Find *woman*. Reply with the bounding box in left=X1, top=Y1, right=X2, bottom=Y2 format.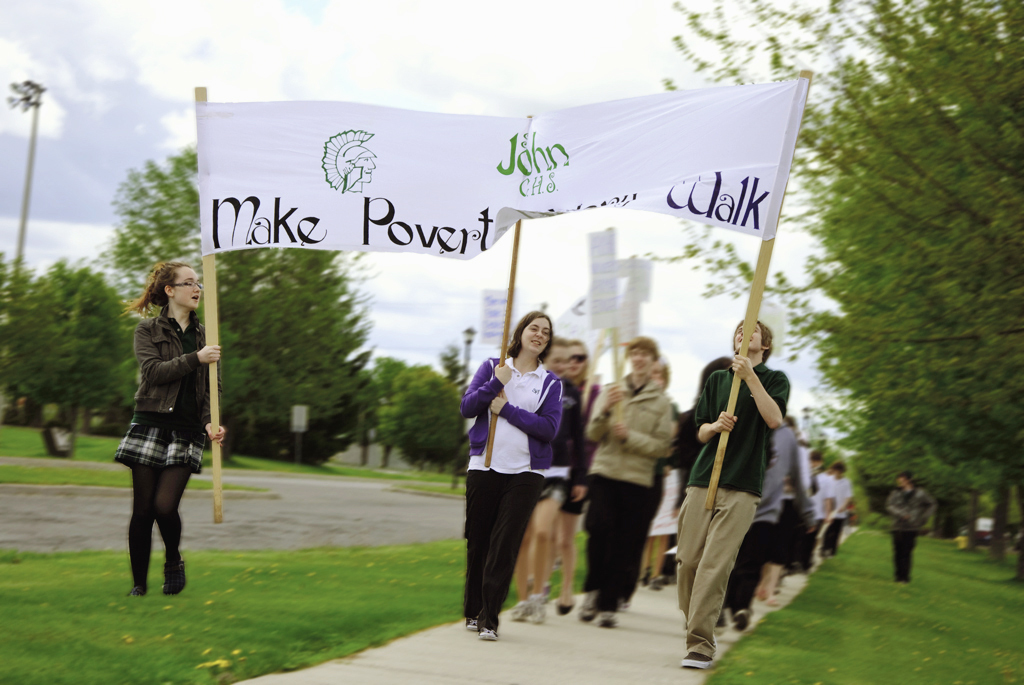
left=115, top=264, right=216, bottom=592.
